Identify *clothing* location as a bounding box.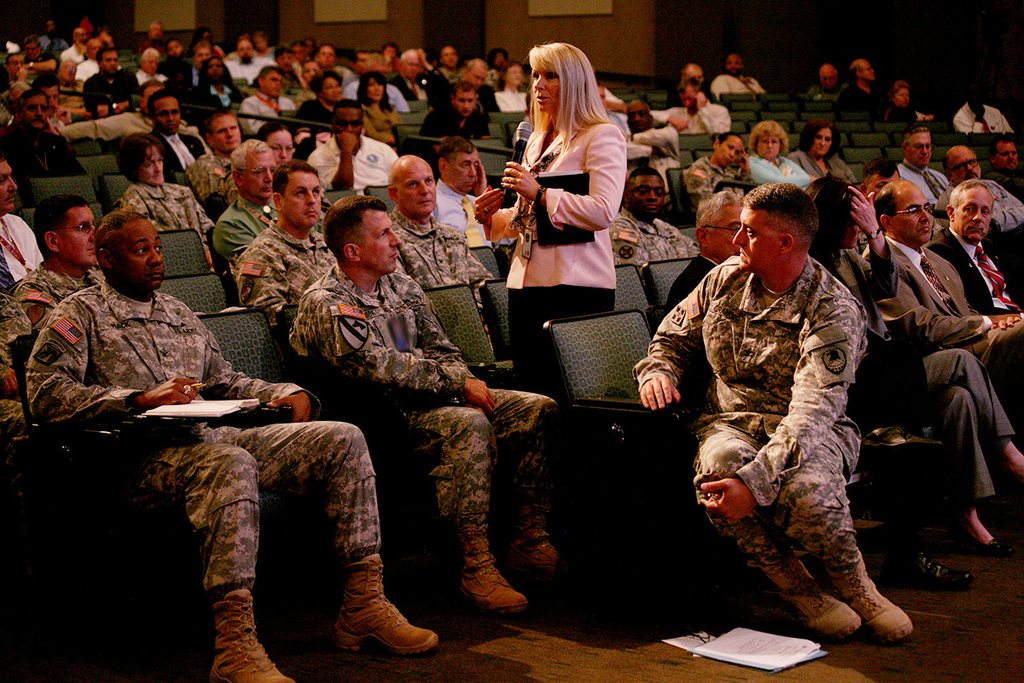
863:231:1013:500.
